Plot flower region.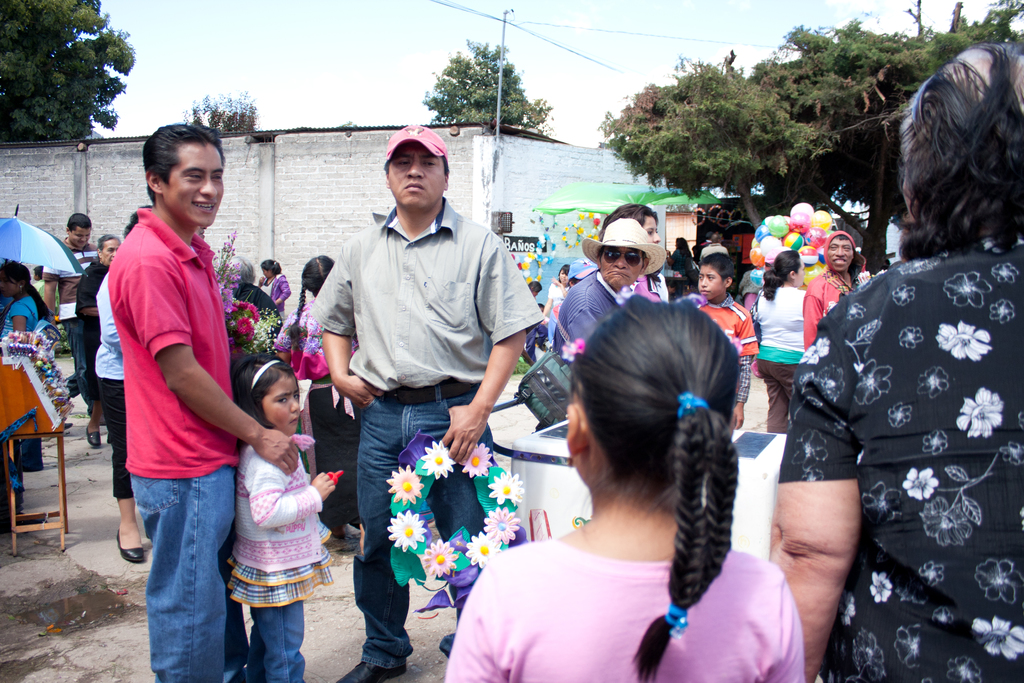
Plotted at 868 570 895 604.
